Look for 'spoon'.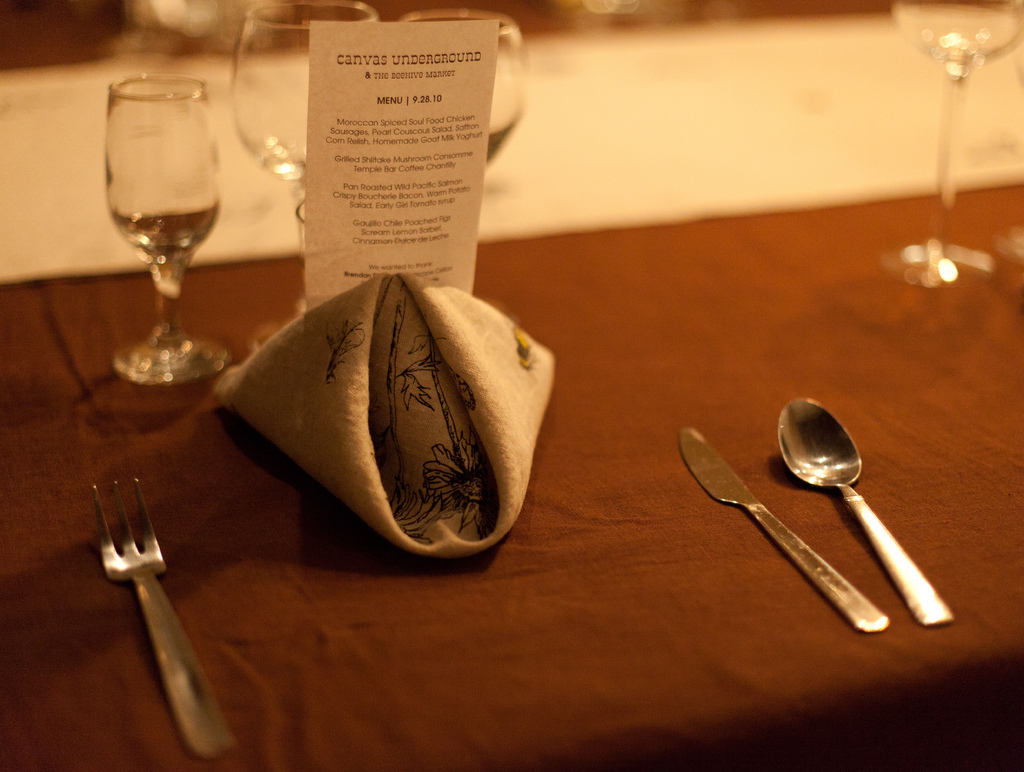
Found: x1=778, y1=397, x2=957, y2=625.
